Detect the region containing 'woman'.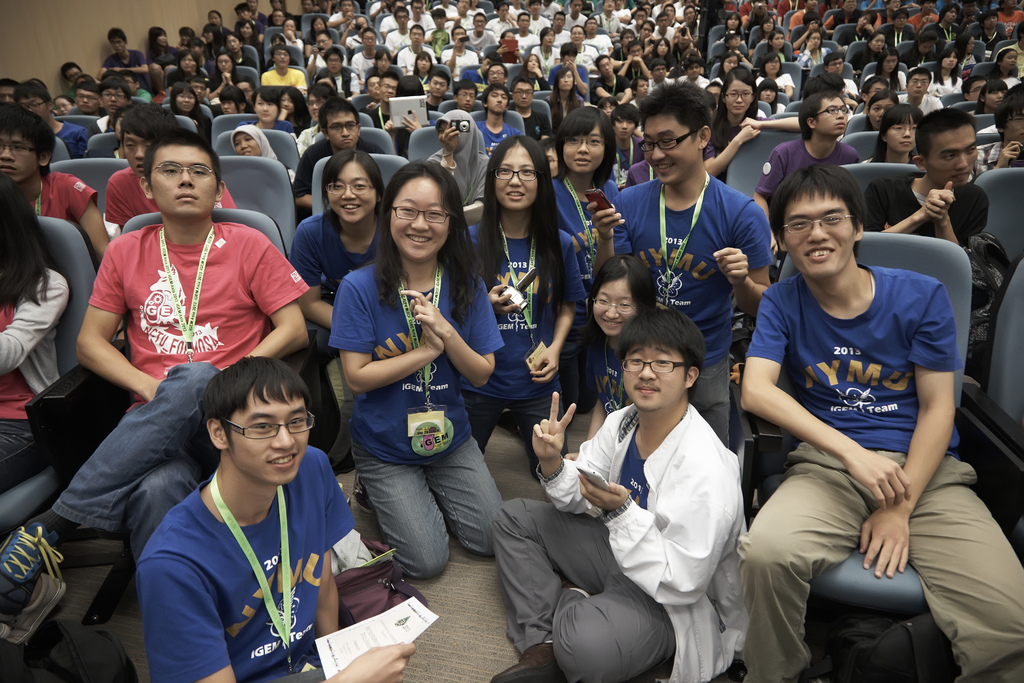
229, 126, 294, 176.
